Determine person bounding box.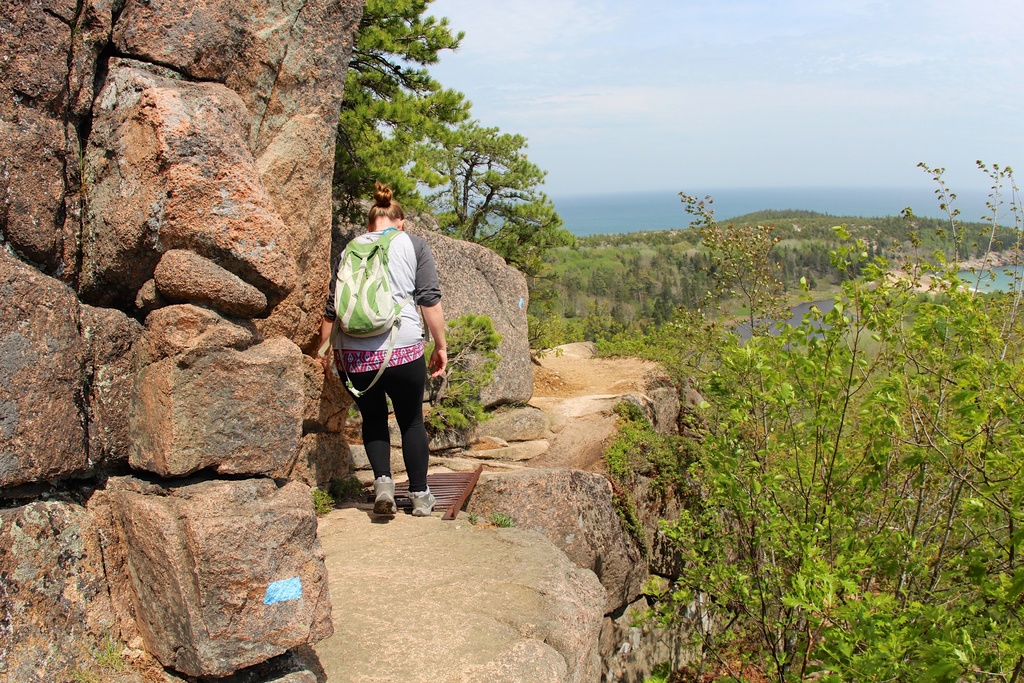
Determined: BBox(320, 175, 447, 518).
